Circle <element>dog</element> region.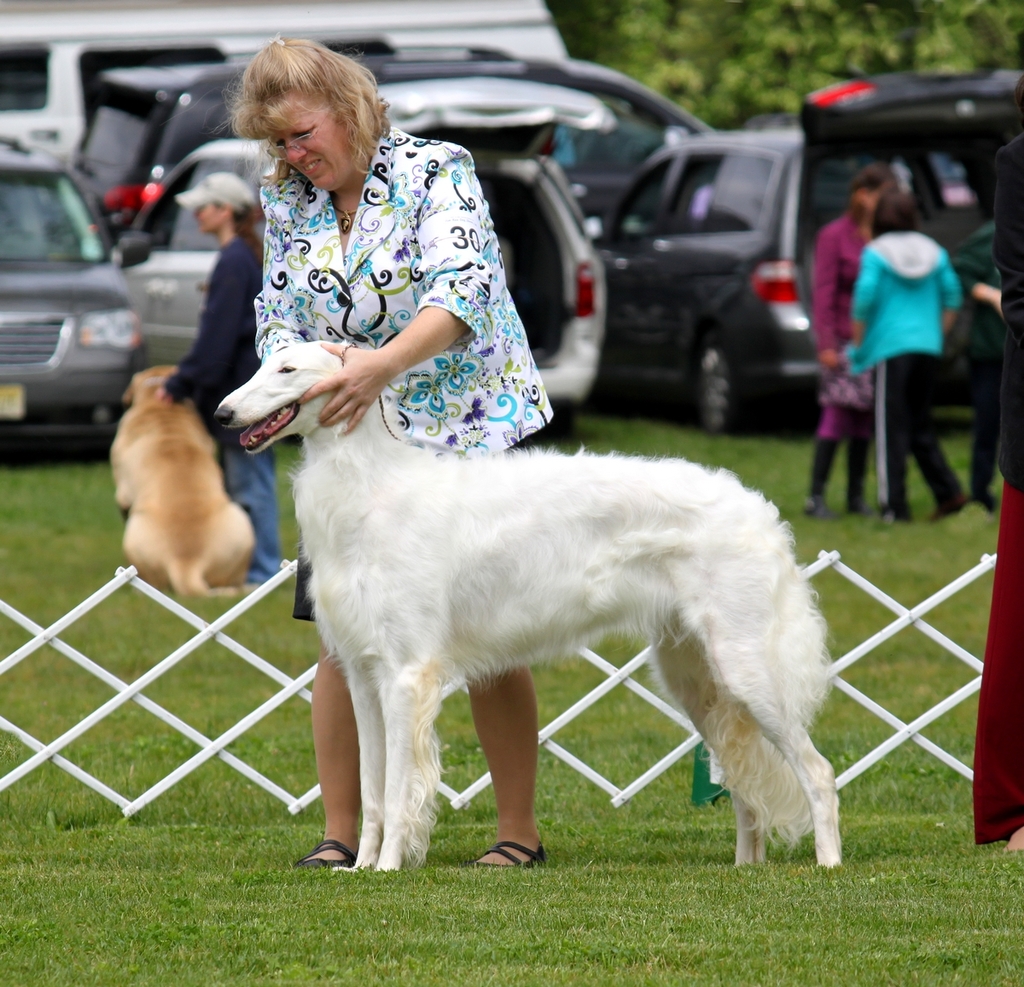
Region: 212,342,839,871.
